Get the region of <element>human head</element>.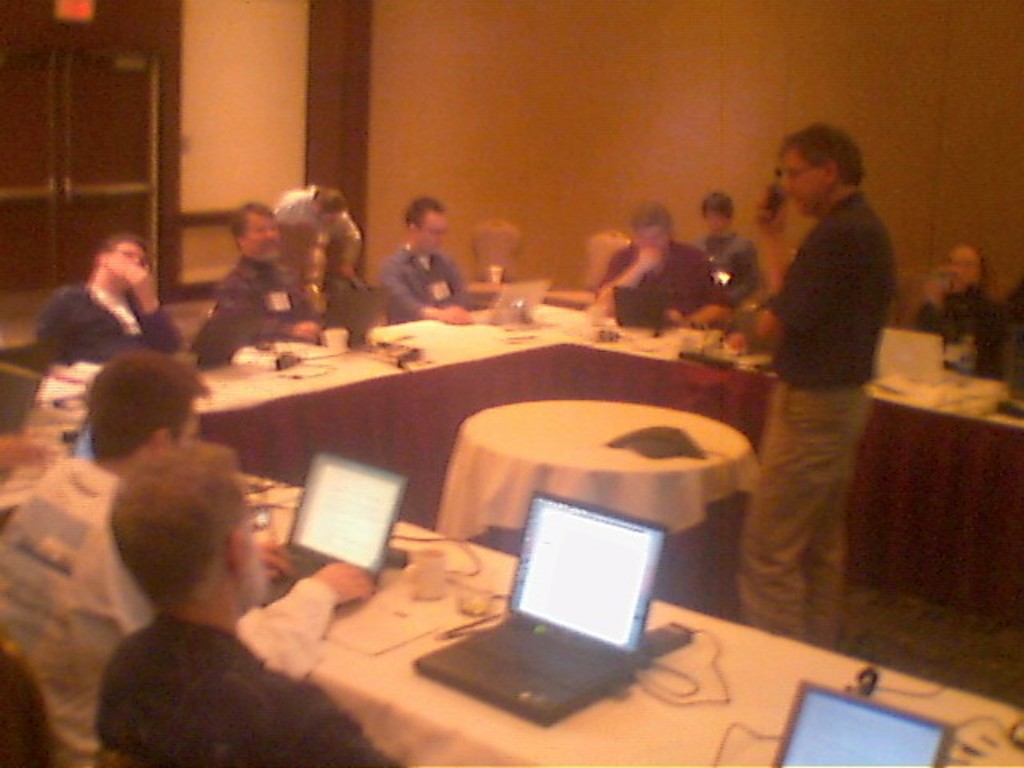
bbox=(781, 118, 862, 219).
